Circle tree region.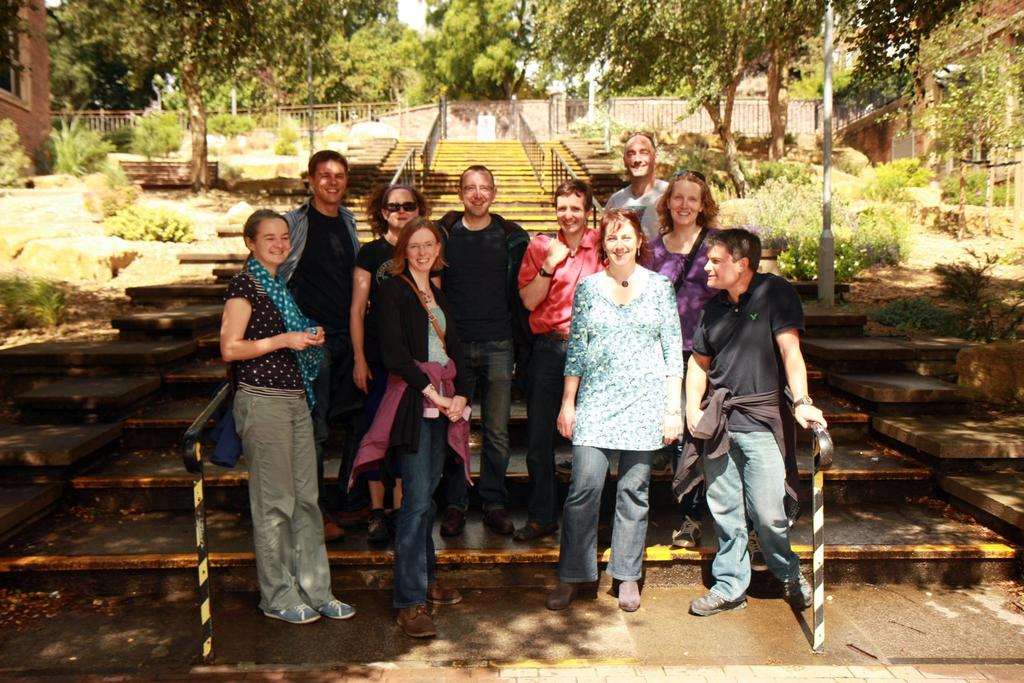
Region: (x1=906, y1=0, x2=1023, y2=181).
